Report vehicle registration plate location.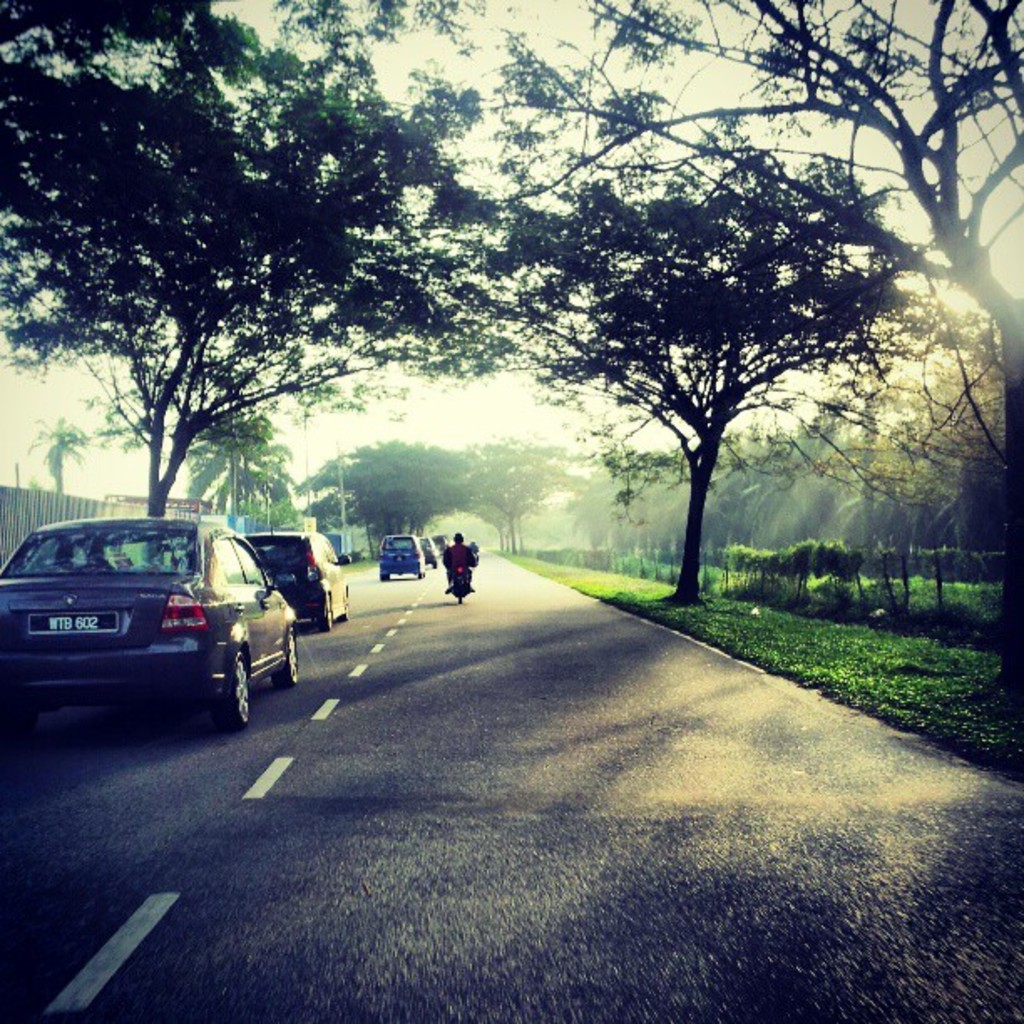
Report: Rect(35, 611, 115, 631).
